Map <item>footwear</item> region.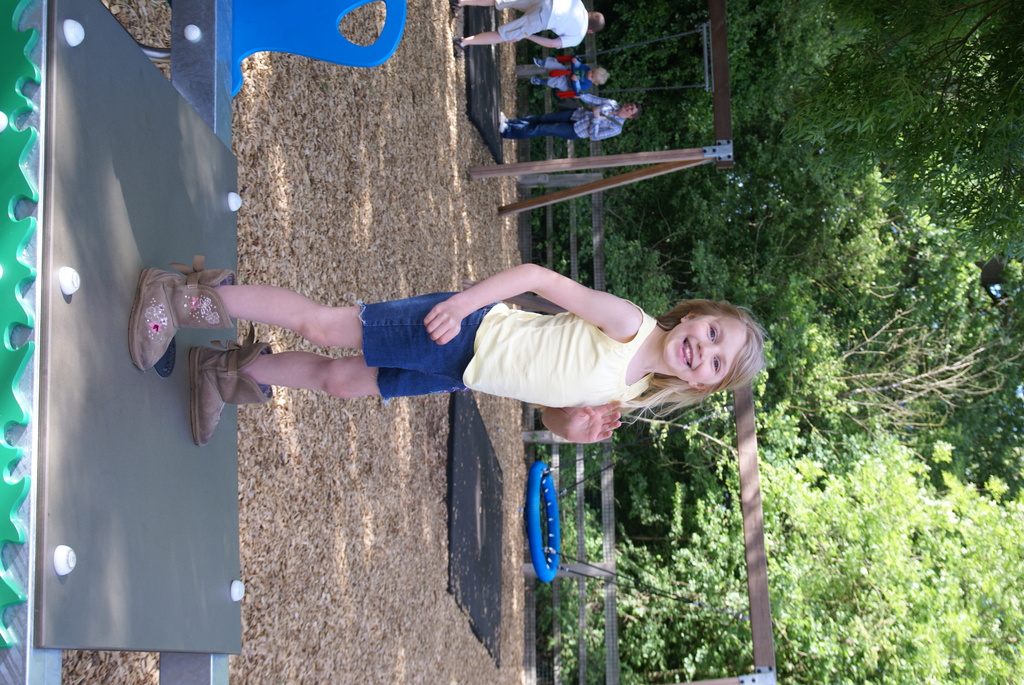
Mapped to <region>138, 256, 243, 371</region>.
